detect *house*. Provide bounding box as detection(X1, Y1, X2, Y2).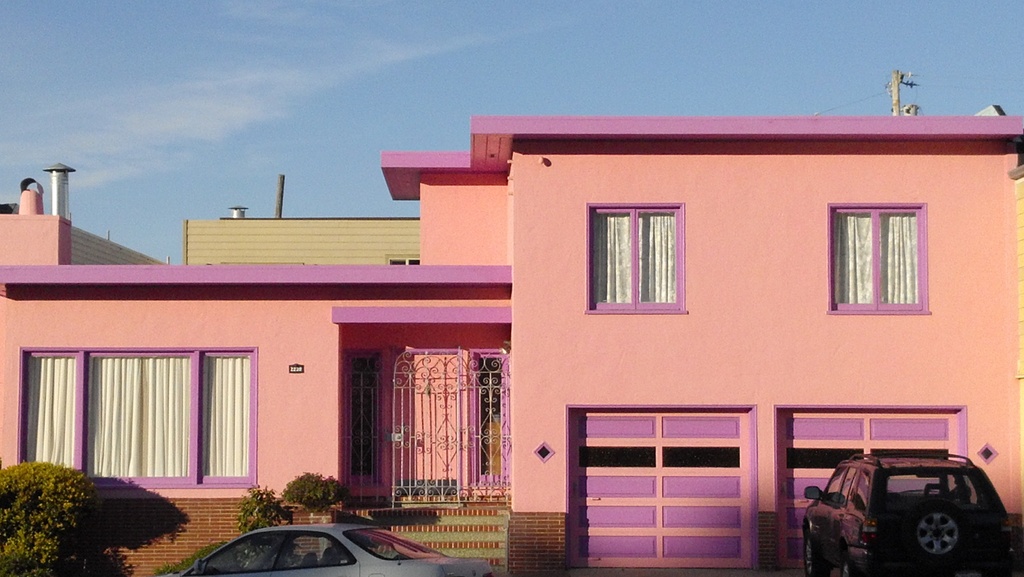
detection(0, 73, 1023, 576).
